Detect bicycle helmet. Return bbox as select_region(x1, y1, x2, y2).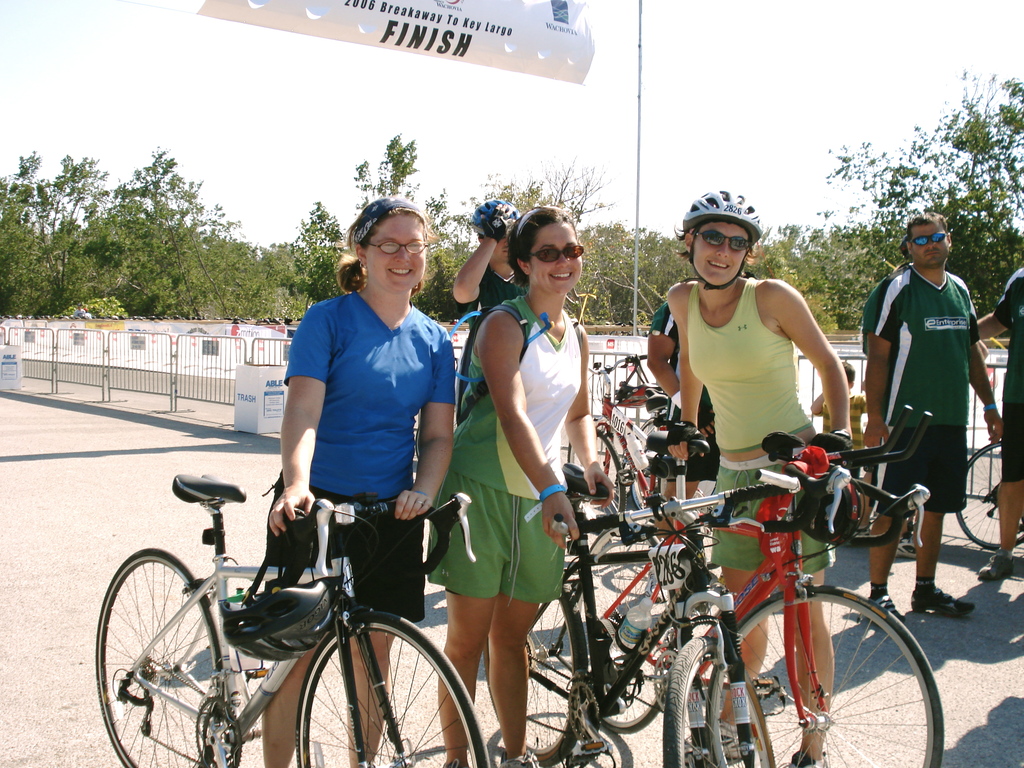
select_region(684, 192, 757, 236).
